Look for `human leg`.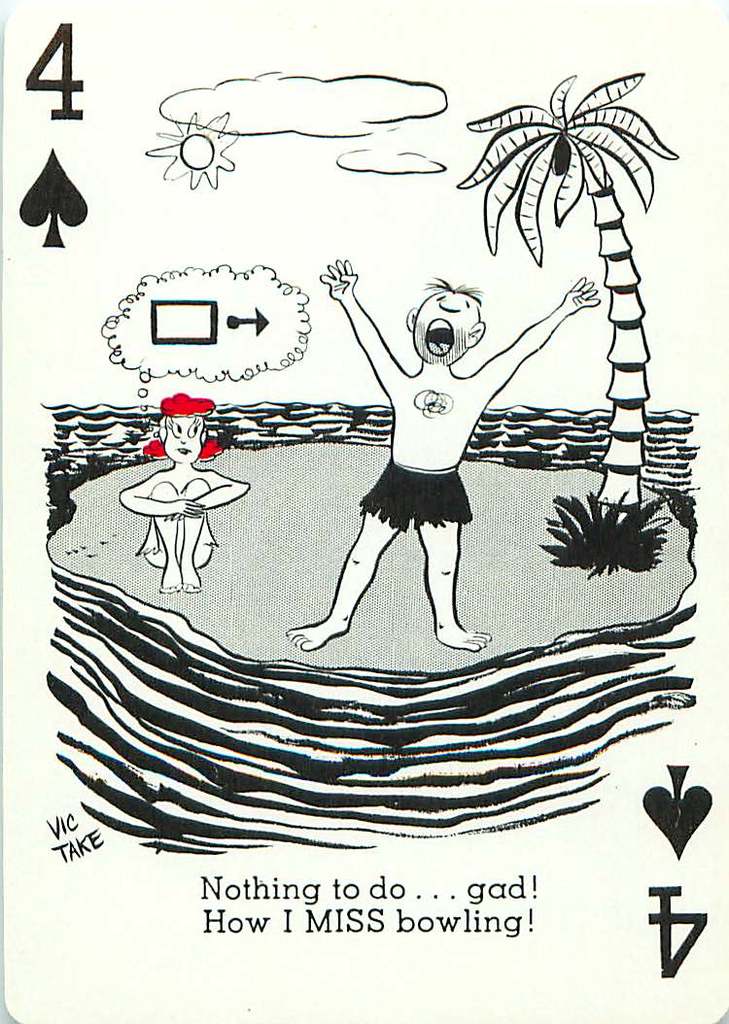
Found: region(288, 461, 411, 651).
